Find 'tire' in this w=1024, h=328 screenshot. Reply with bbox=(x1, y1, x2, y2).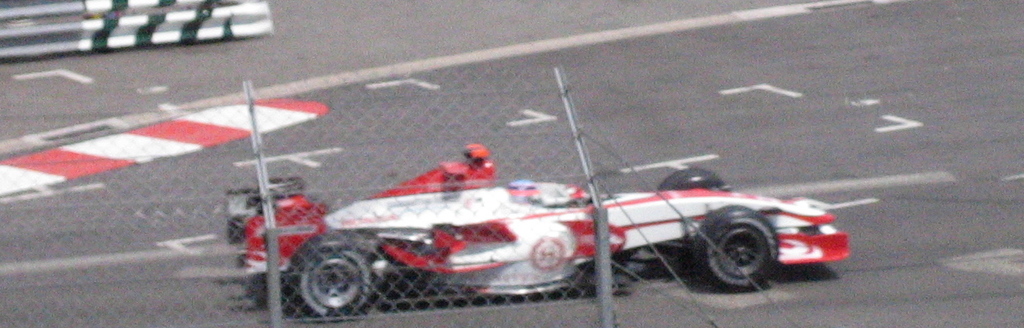
bbox=(653, 165, 727, 190).
